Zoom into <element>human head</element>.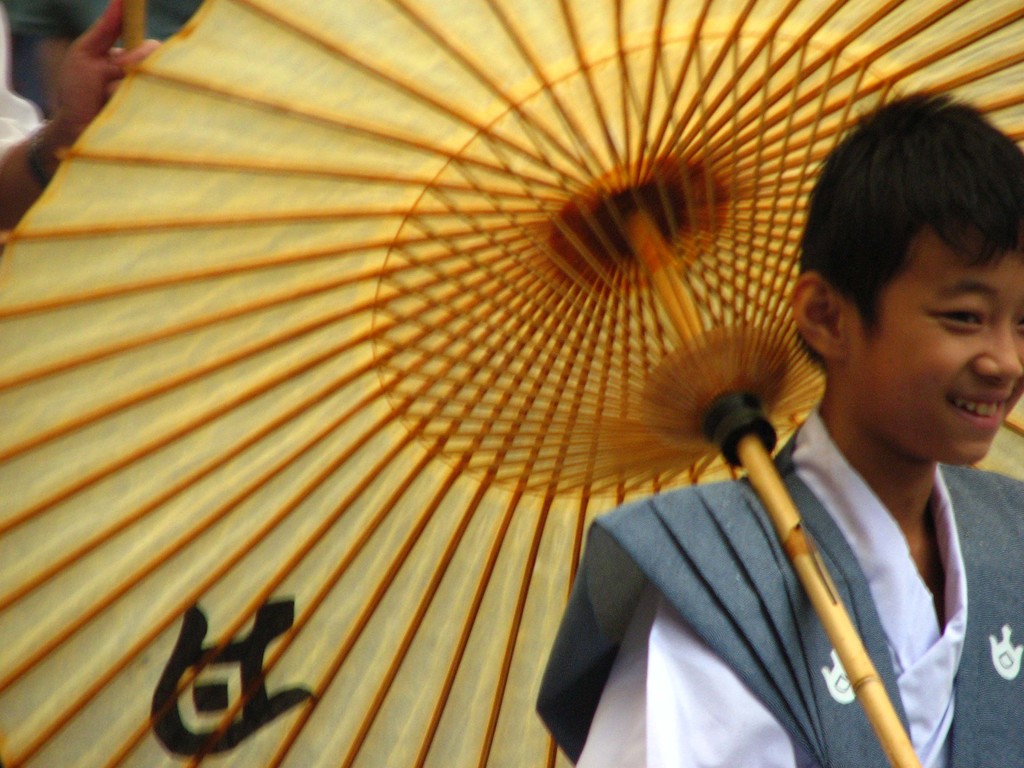
Zoom target: pyautogui.locateOnScreen(797, 87, 1021, 452).
